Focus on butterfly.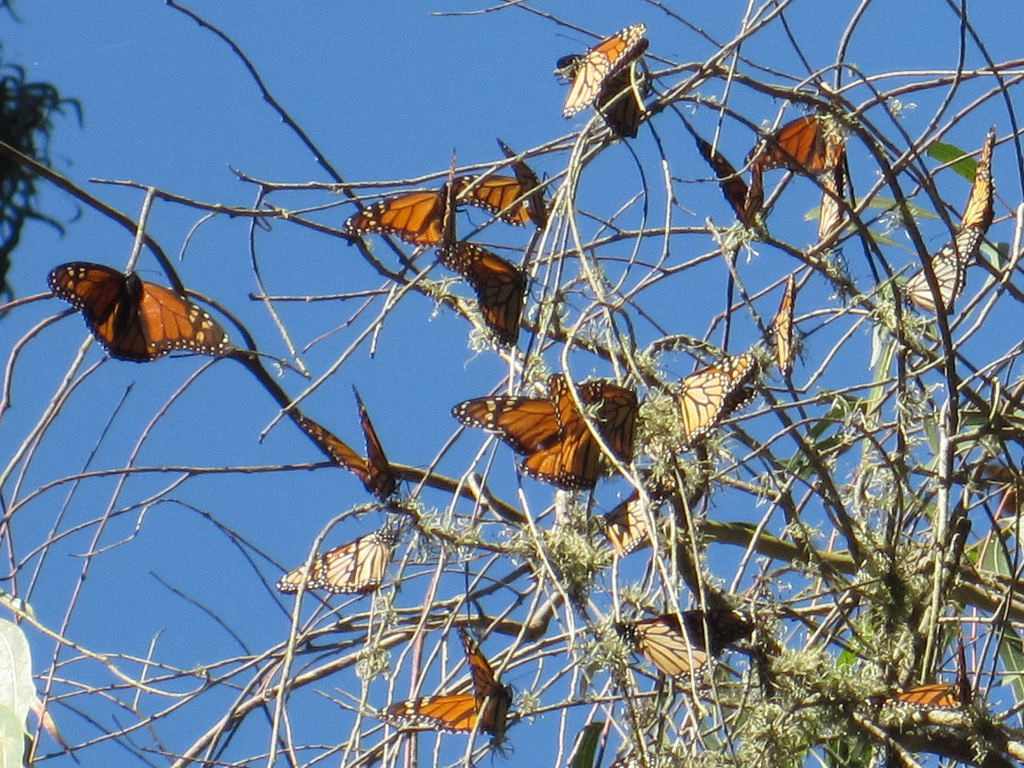
Focused at 746, 106, 852, 171.
